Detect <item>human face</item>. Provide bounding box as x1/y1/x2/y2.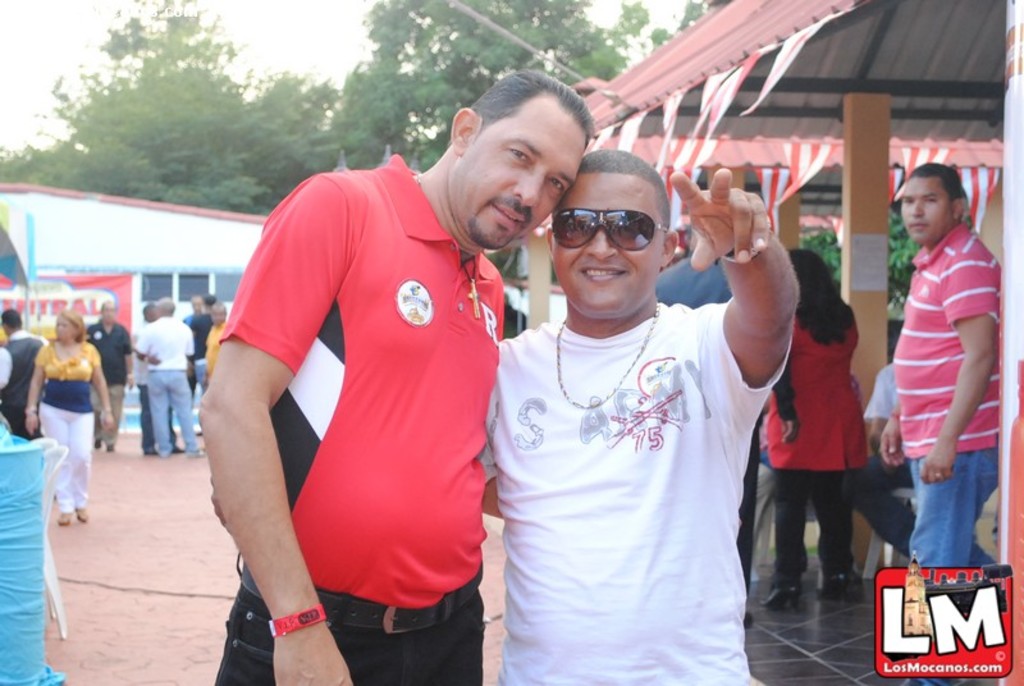
452/100/589/256.
